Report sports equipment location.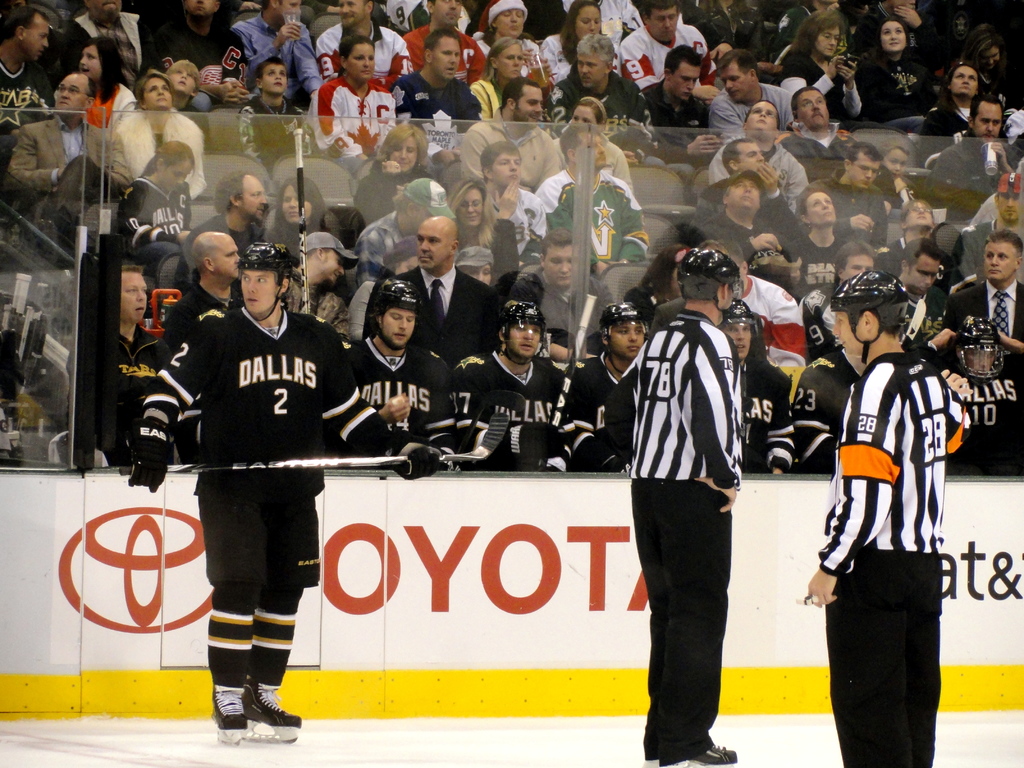
Report: l=719, t=297, r=755, b=360.
